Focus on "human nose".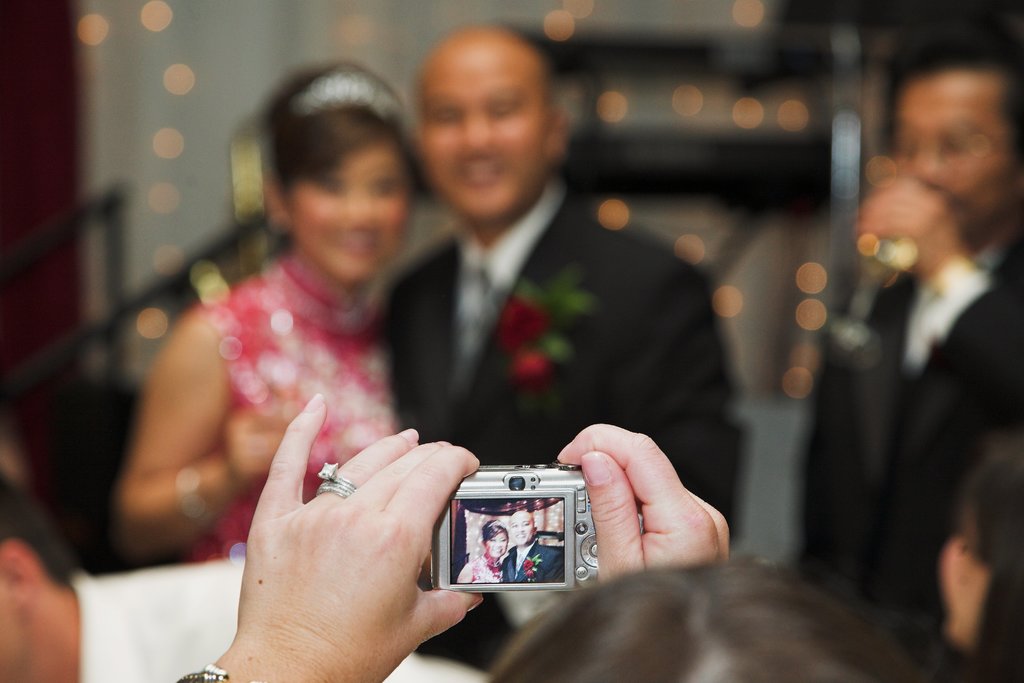
Focused at left=492, top=542, right=502, bottom=547.
